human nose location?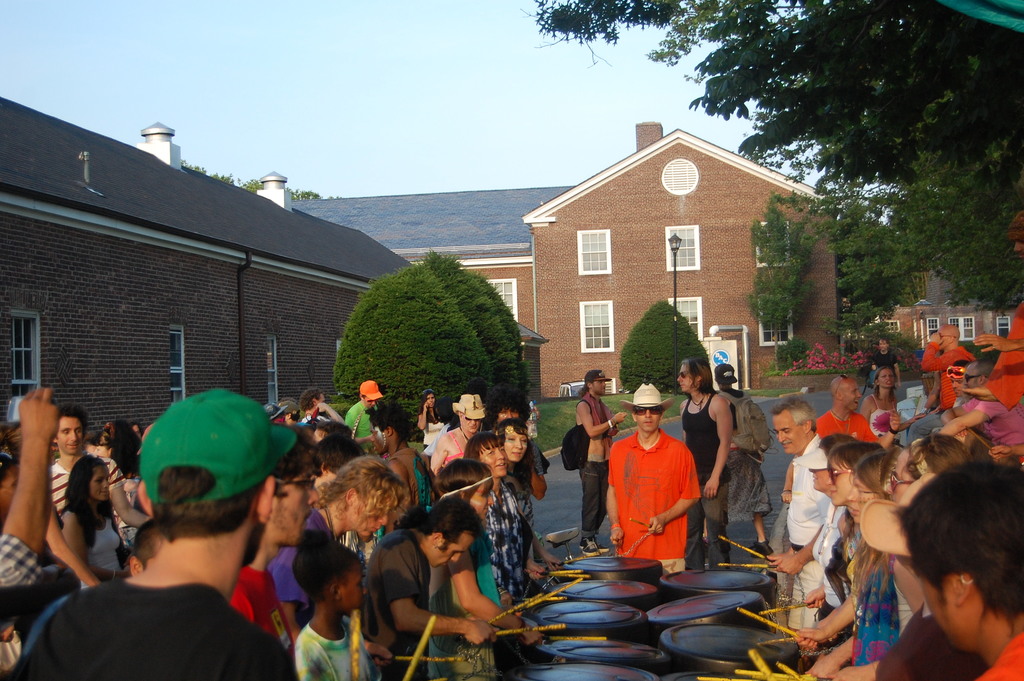
[left=363, top=582, right=368, bottom=591]
